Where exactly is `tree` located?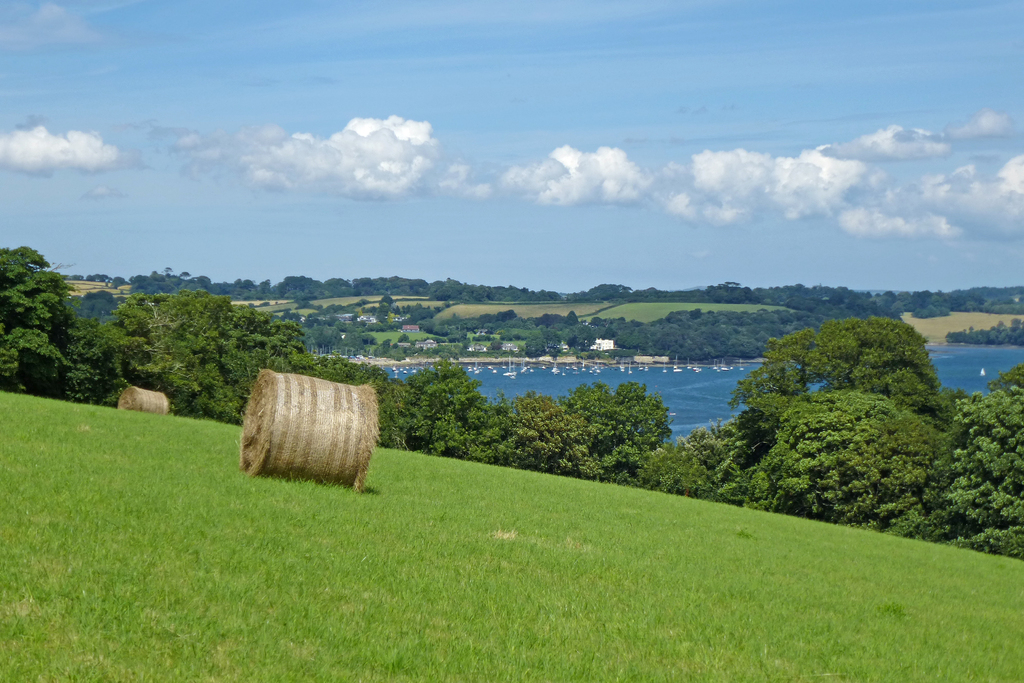
Its bounding box is rect(575, 390, 667, 464).
